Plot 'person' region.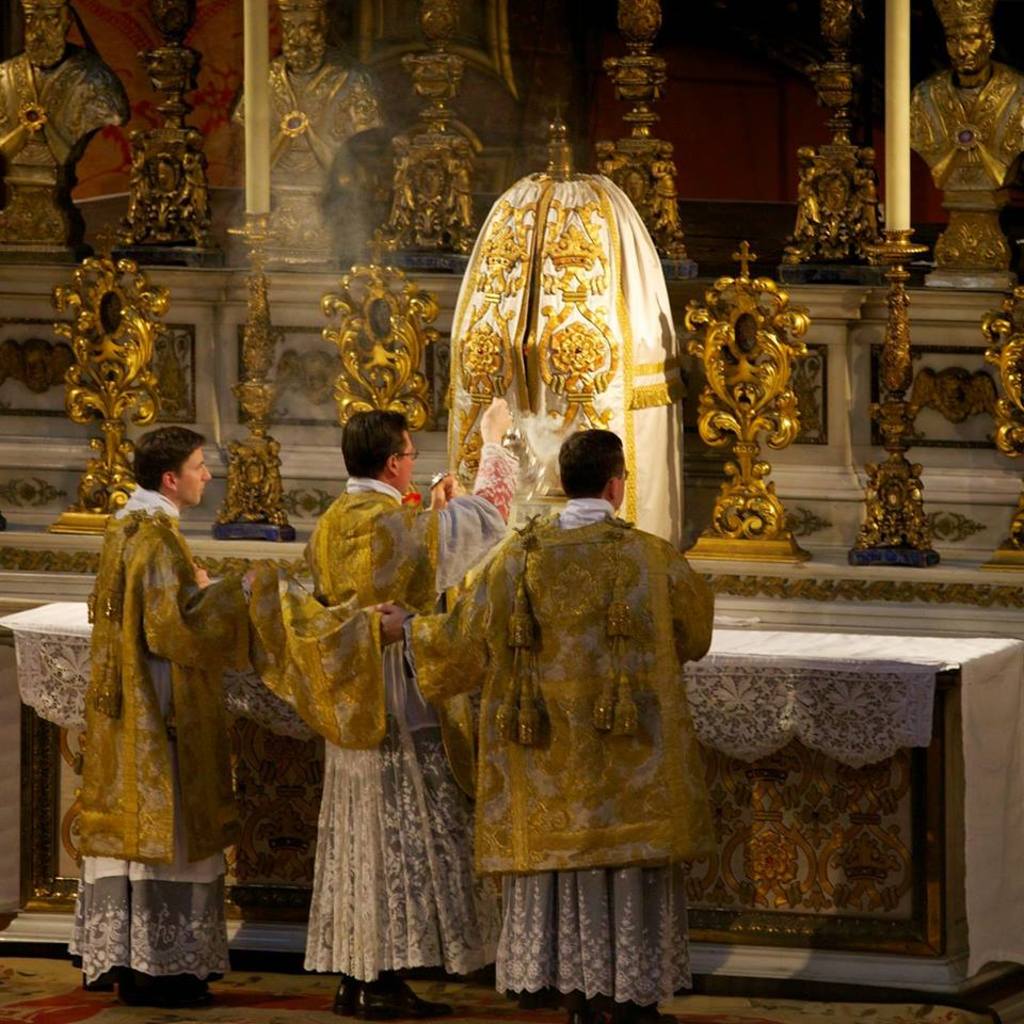
Plotted at crop(64, 425, 252, 1011).
